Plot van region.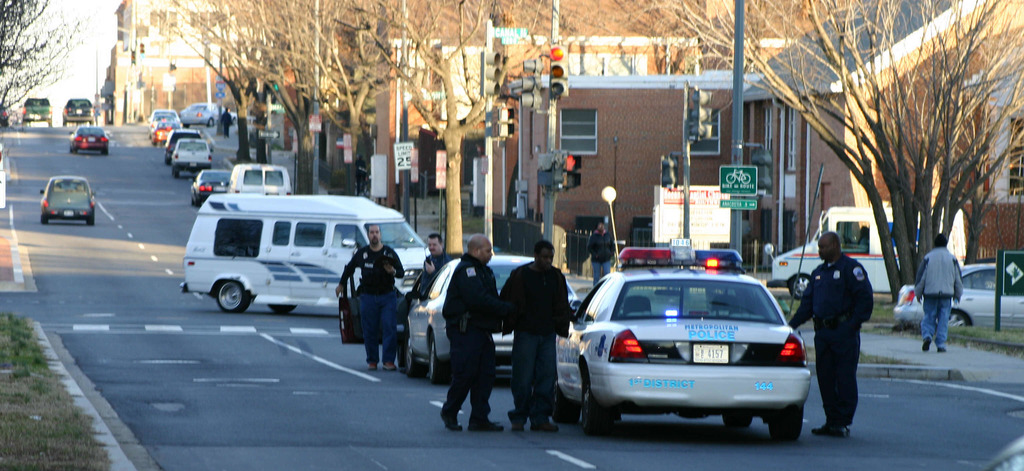
Plotted at <bbox>178, 193, 430, 317</bbox>.
